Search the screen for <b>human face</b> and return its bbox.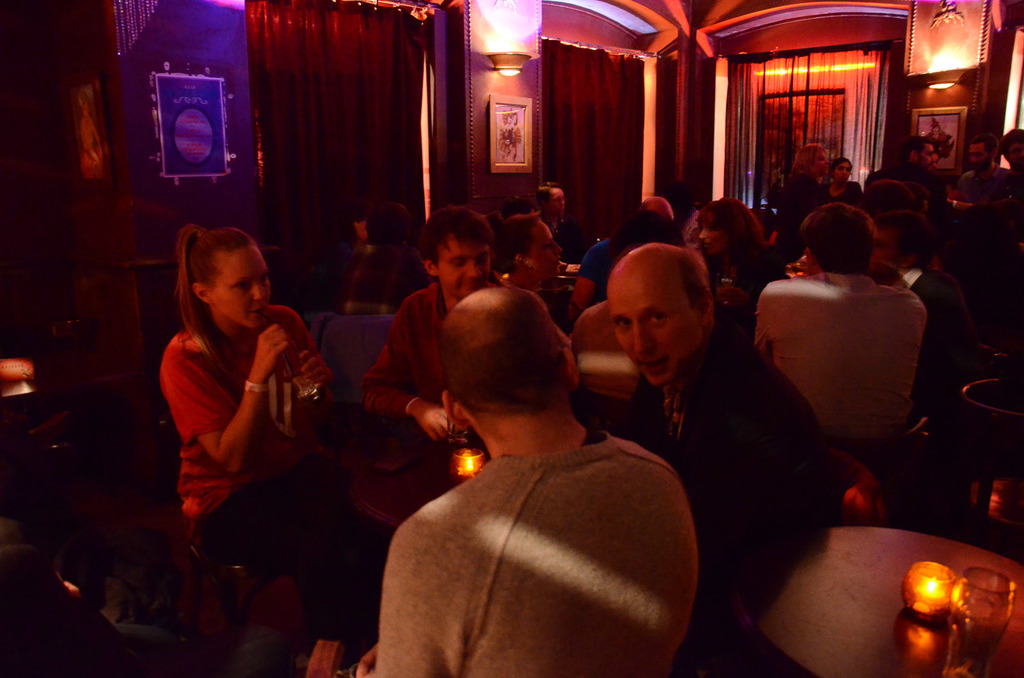
Found: [525, 219, 563, 274].
